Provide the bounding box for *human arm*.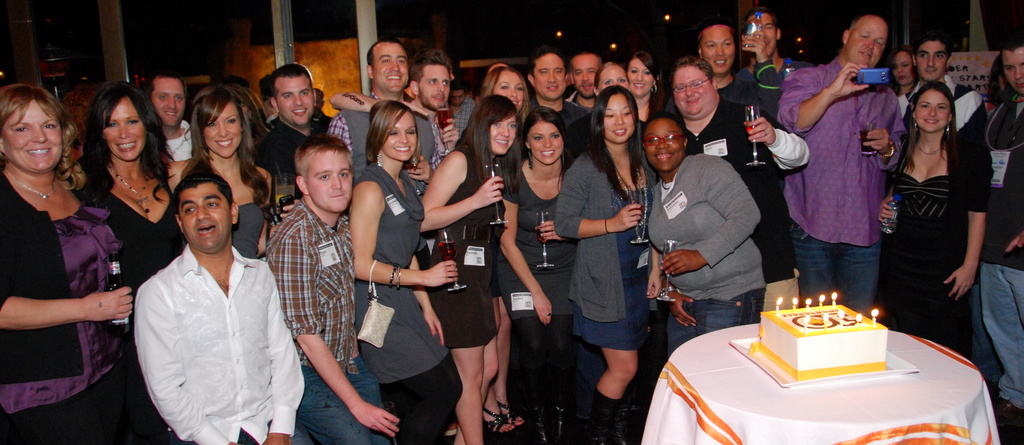
[left=551, top=171, right=644, bottom=239].
